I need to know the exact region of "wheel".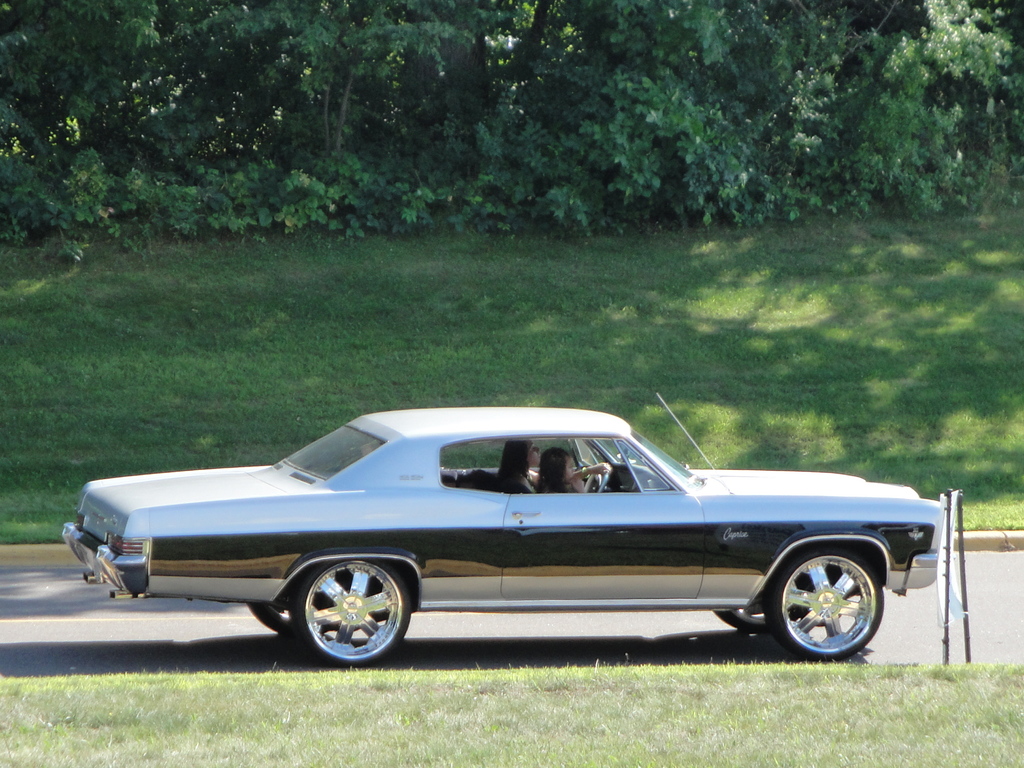
Region: bbox=[248, 602, 292, 636].
